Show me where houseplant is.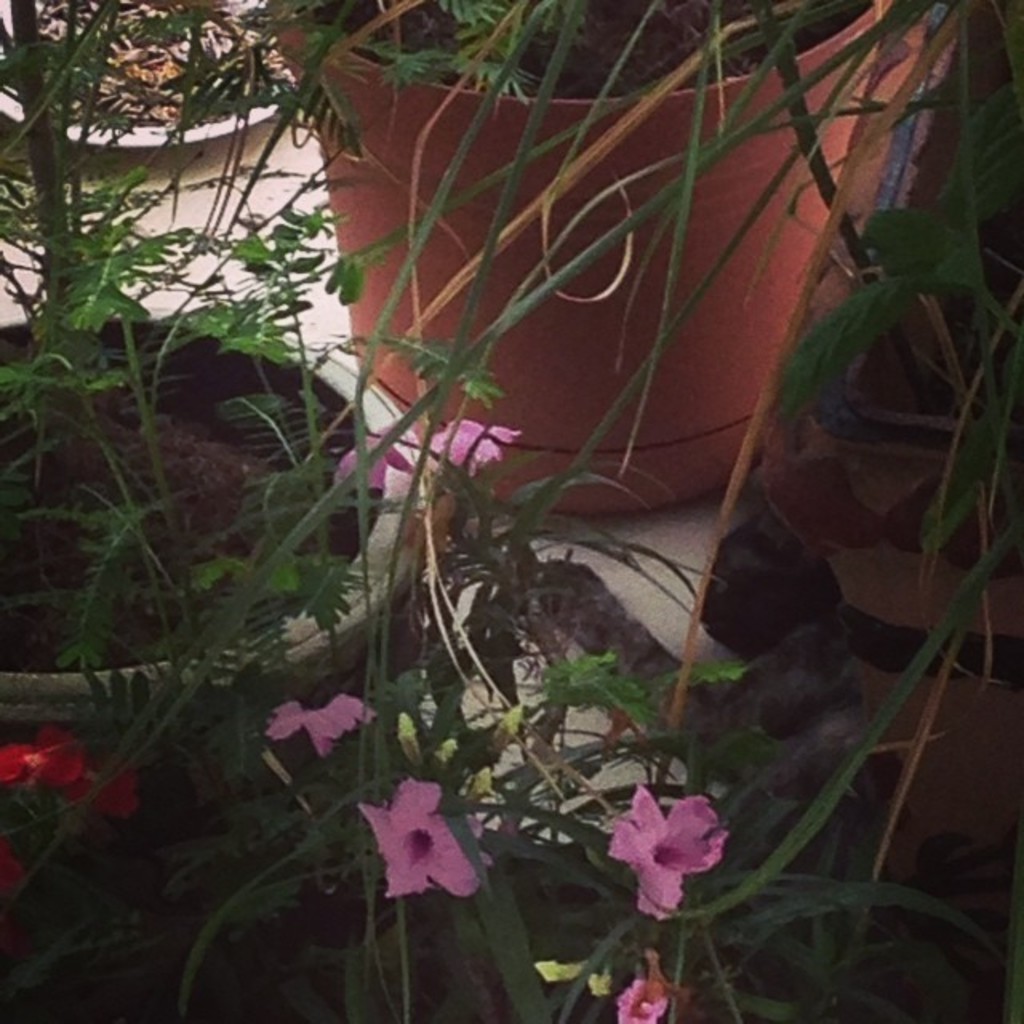
houseplant is at region(238, 0, 986, 531).
